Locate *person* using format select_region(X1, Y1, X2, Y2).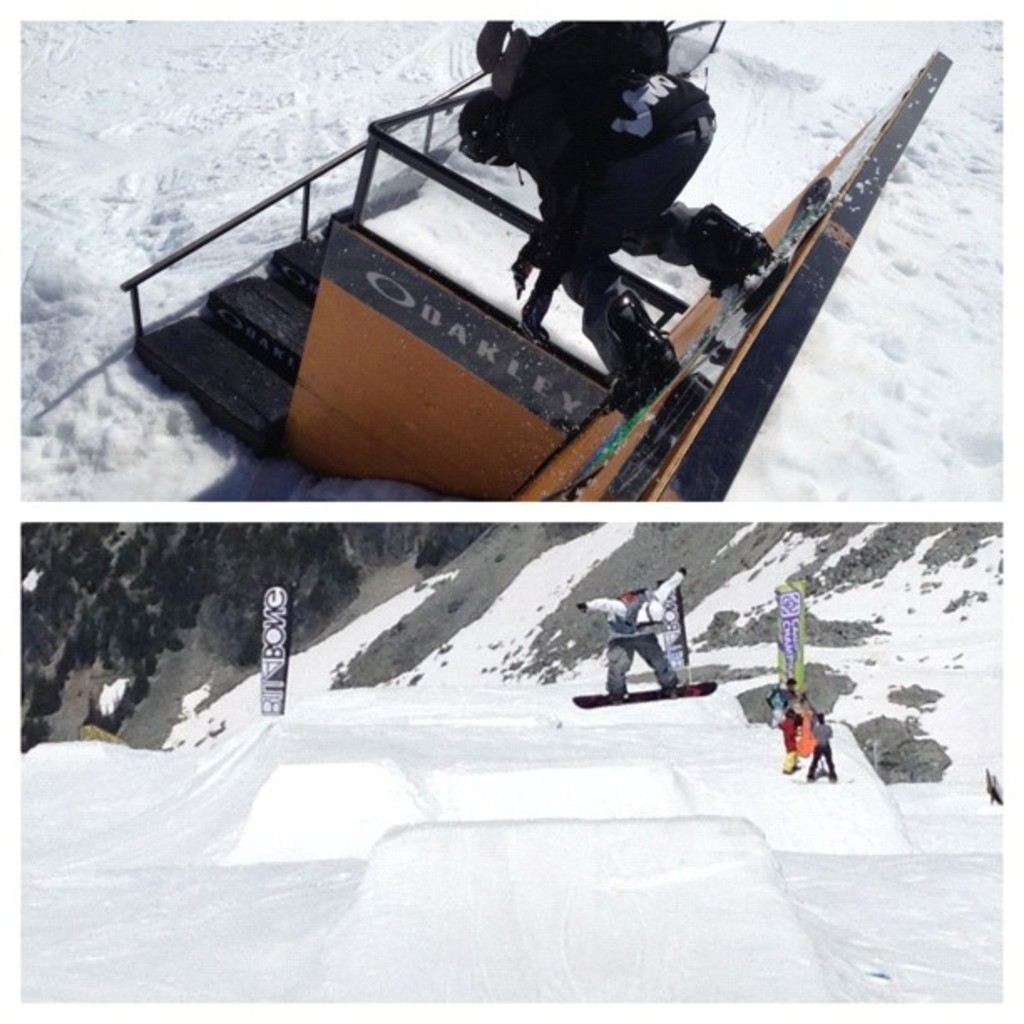
select_region(803, 709, 847, 785).
